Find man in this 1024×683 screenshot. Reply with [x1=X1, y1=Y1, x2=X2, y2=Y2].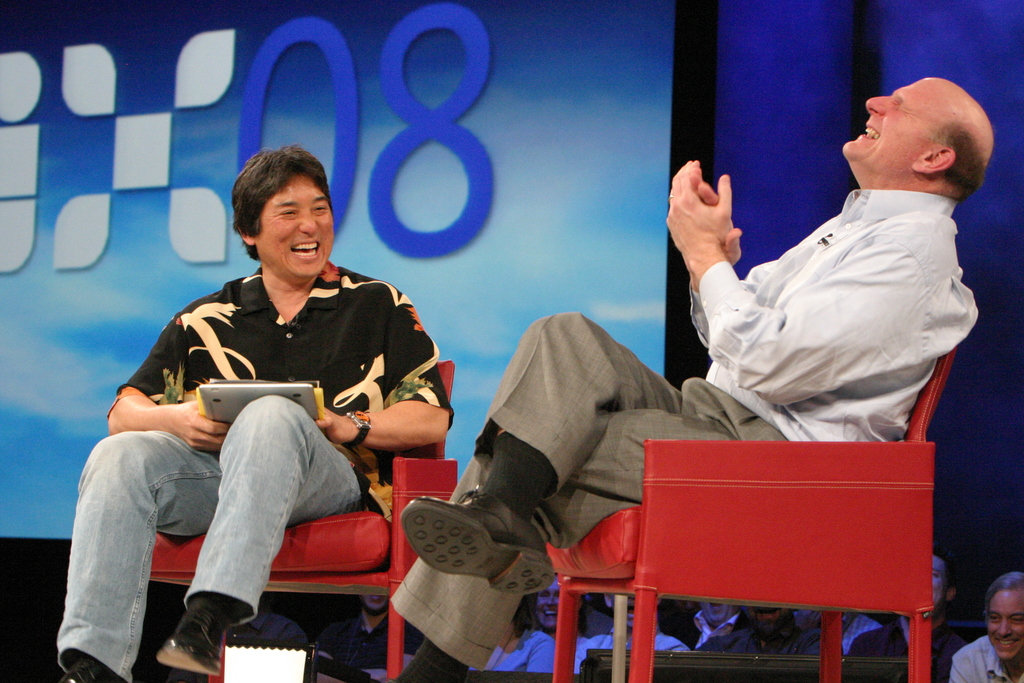
[x1=390, y1=78, x2=988, y2=682].
